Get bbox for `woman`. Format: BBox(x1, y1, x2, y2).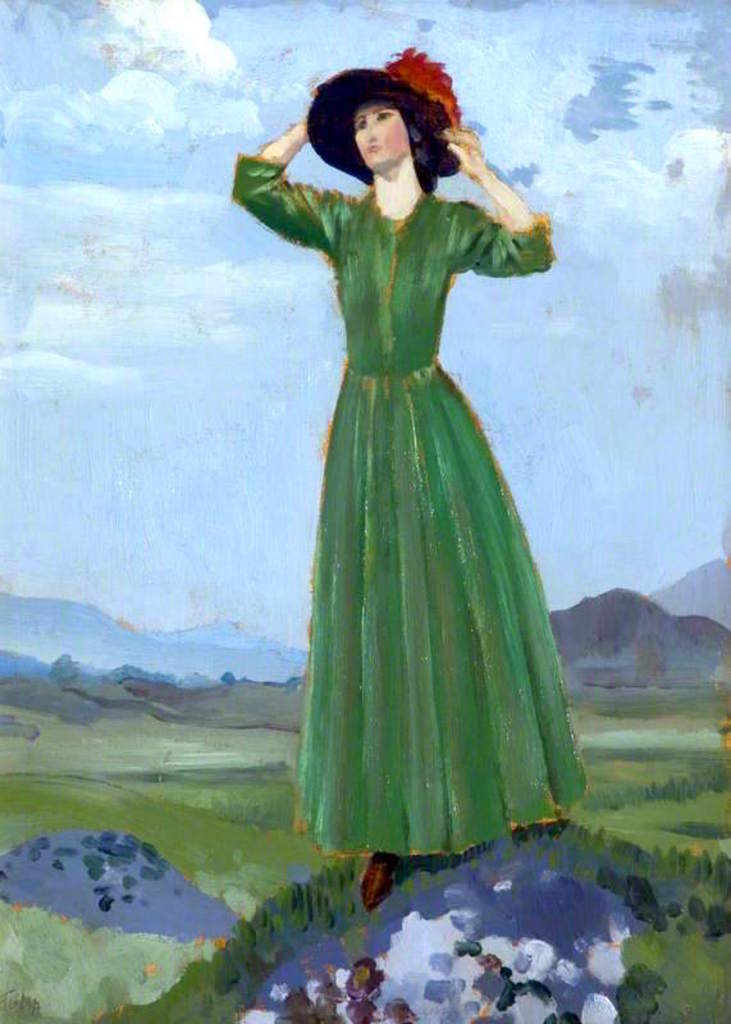
BBox(233, 46, 558, 902).
